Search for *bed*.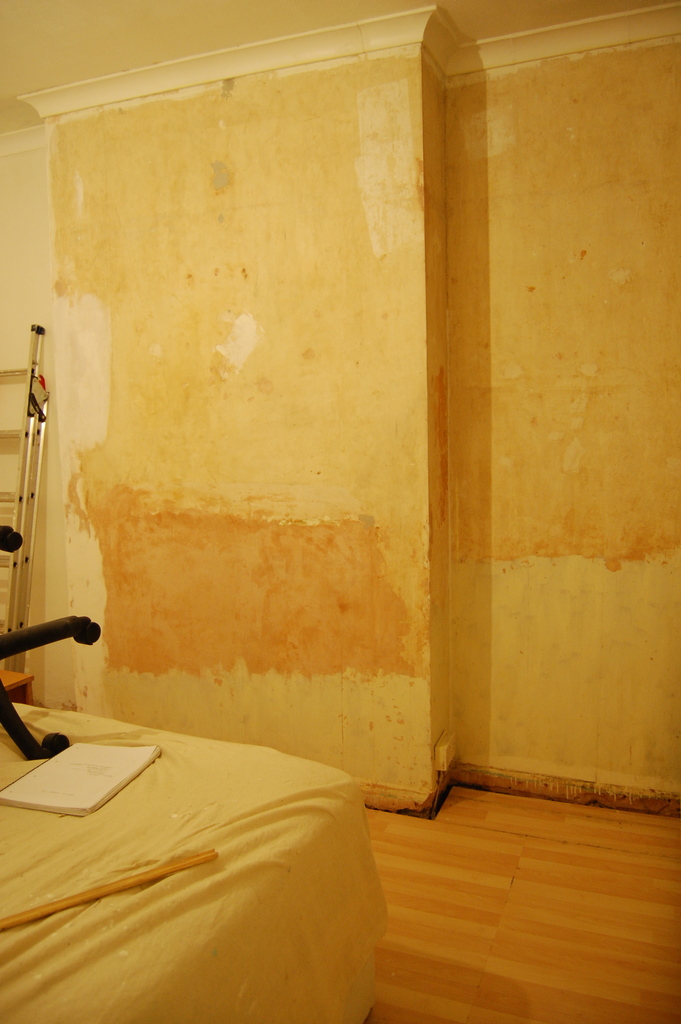
Found at <box>4,654,388,1018</box>.
